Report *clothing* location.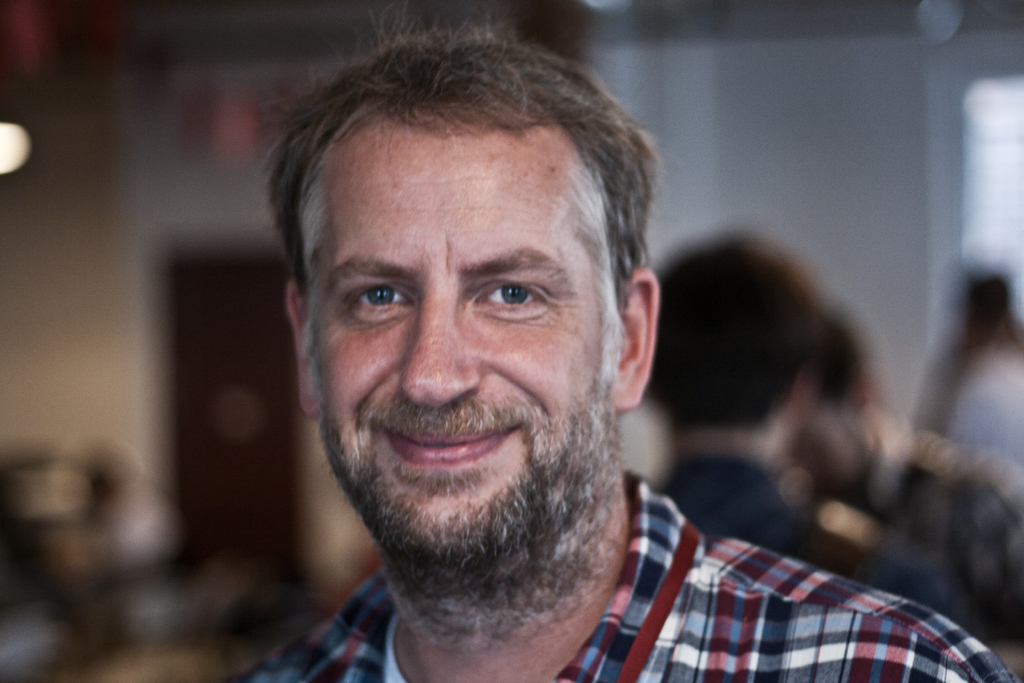
Report: box(649, 450, 977, 642).
